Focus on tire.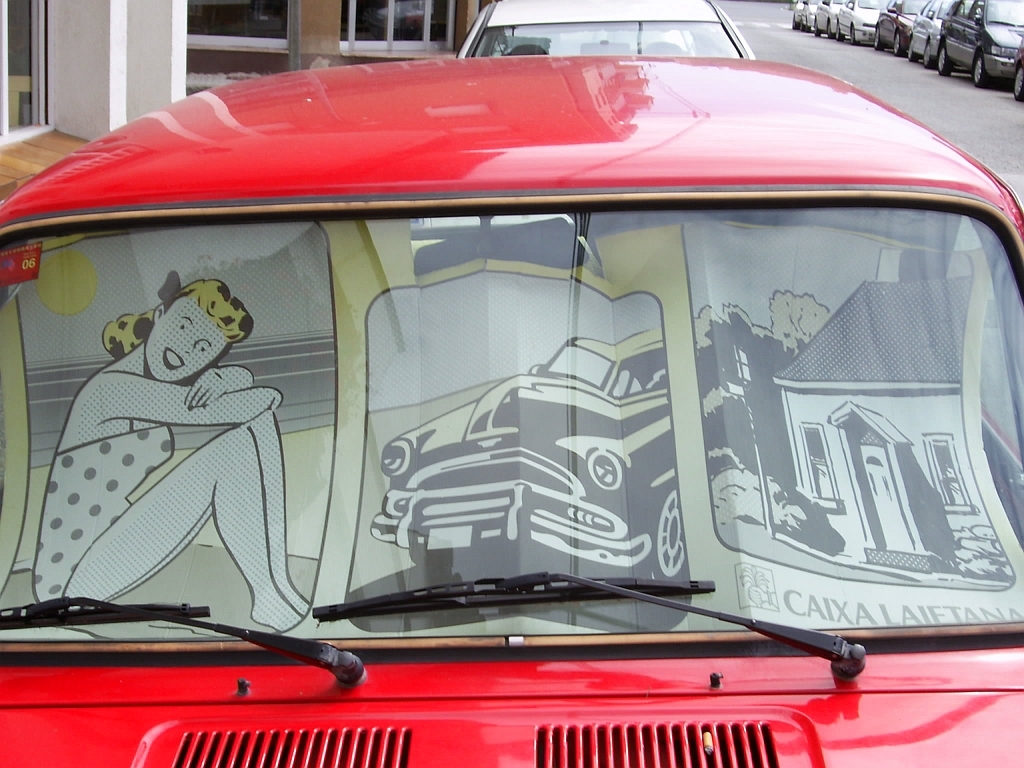
Focused at <box>409,528,479,563</box>.
